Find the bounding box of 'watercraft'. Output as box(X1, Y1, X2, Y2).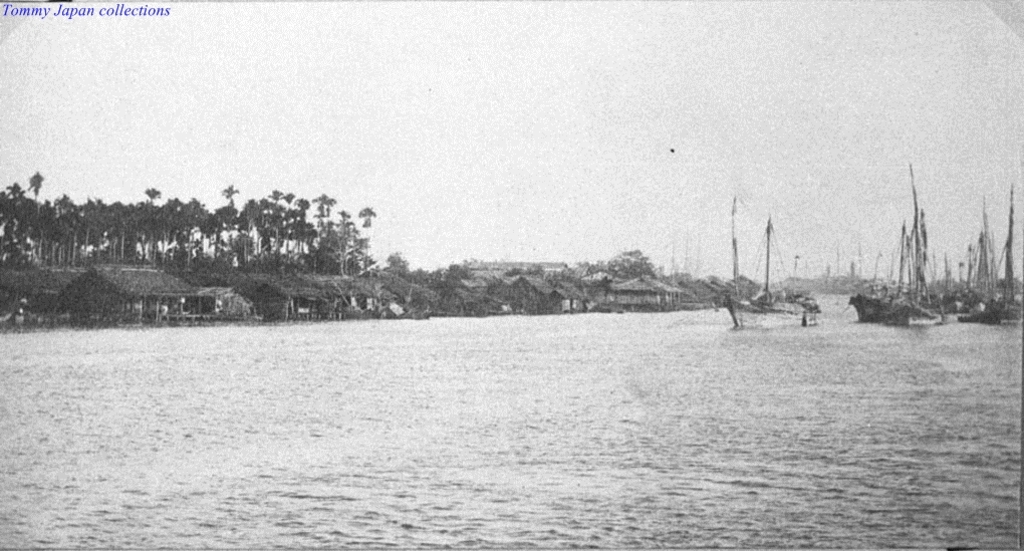
box(854, 188, 948, 334).
